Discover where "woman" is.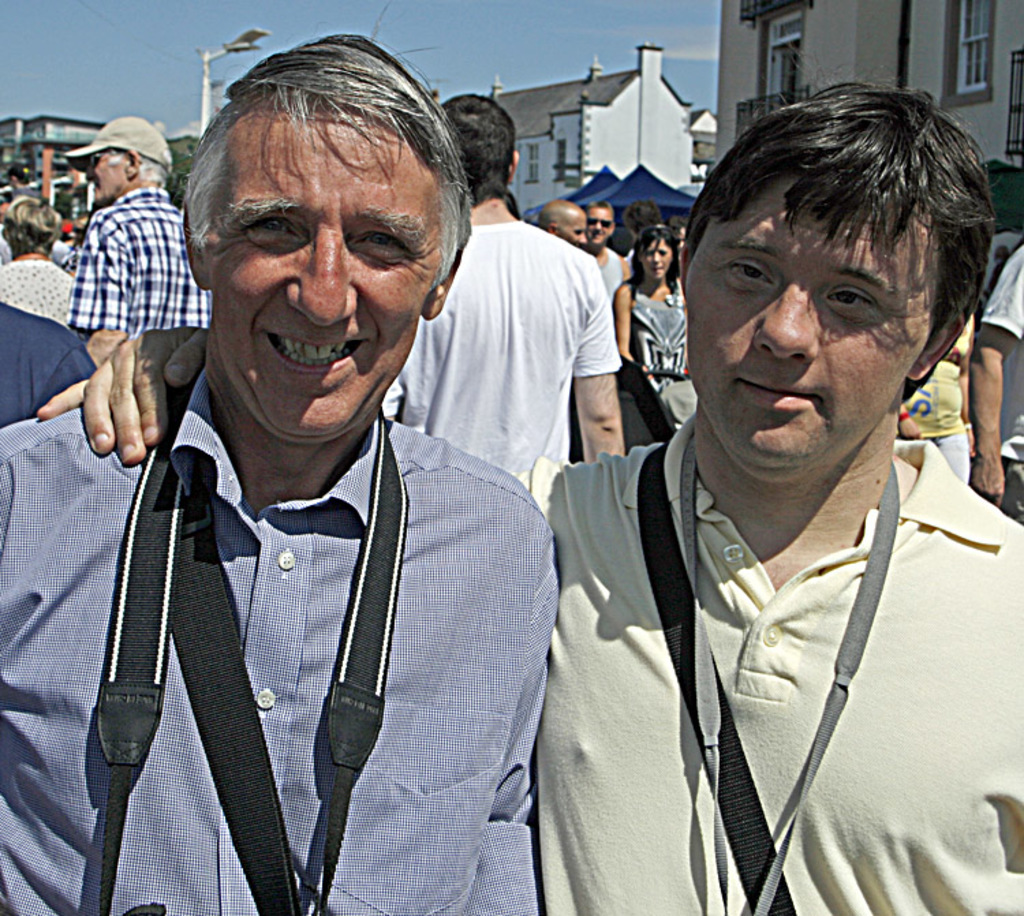
Discovered at left=0, top=198, right=72, bottom=325.
